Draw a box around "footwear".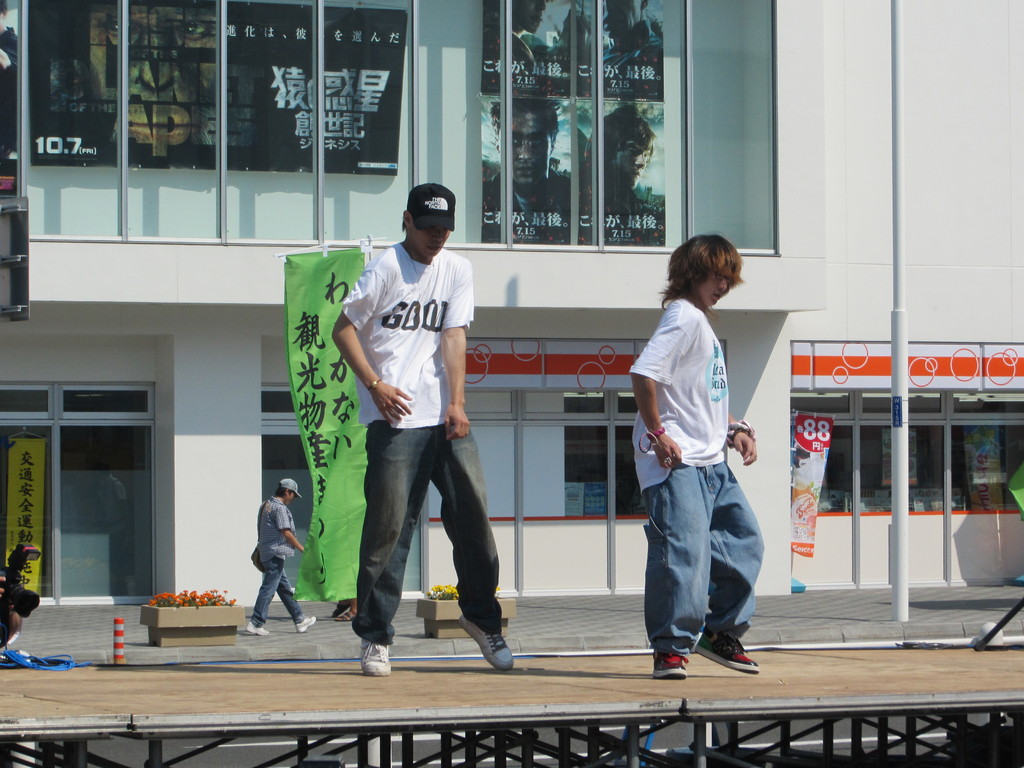
243, 623, 270, 634.
